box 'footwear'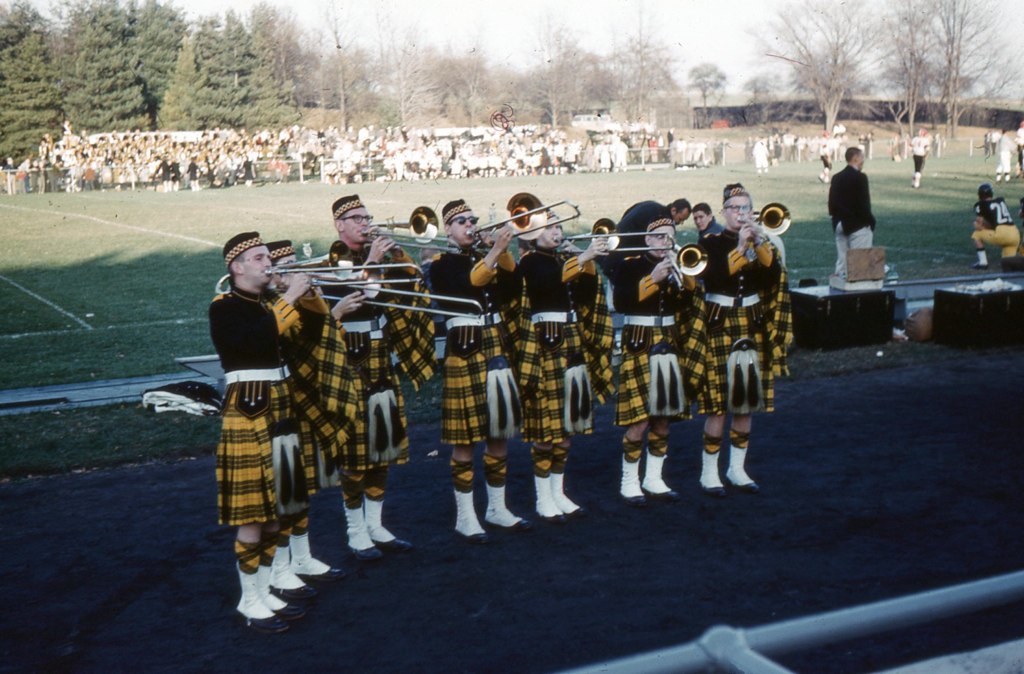
box(727, 471, 758, 491)
